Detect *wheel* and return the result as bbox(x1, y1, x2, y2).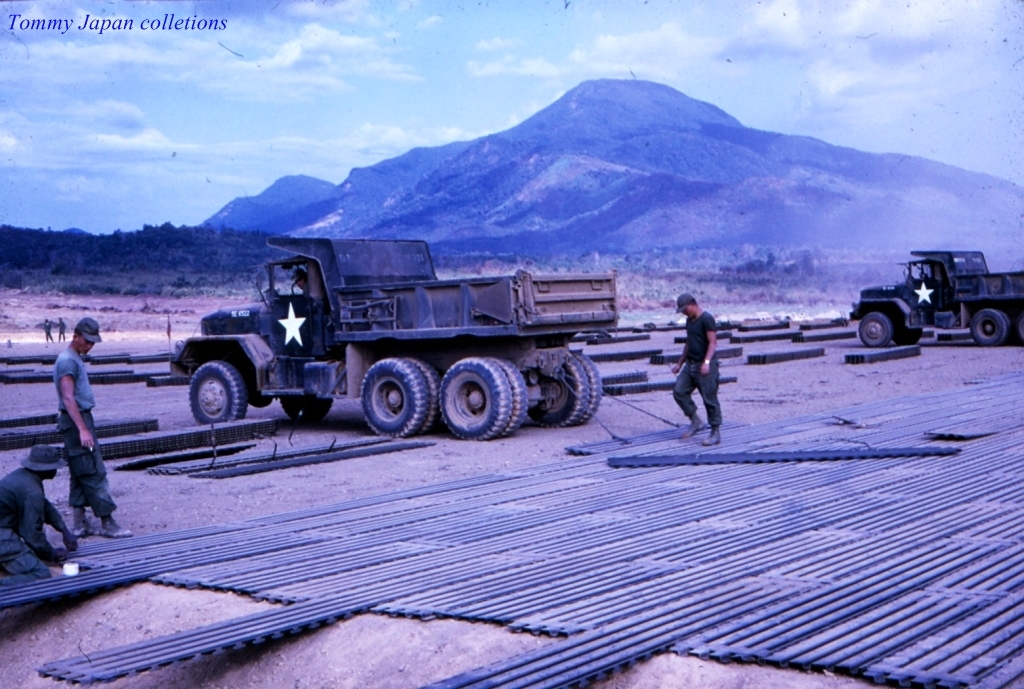
bbox(282, 398, 333, 425).
